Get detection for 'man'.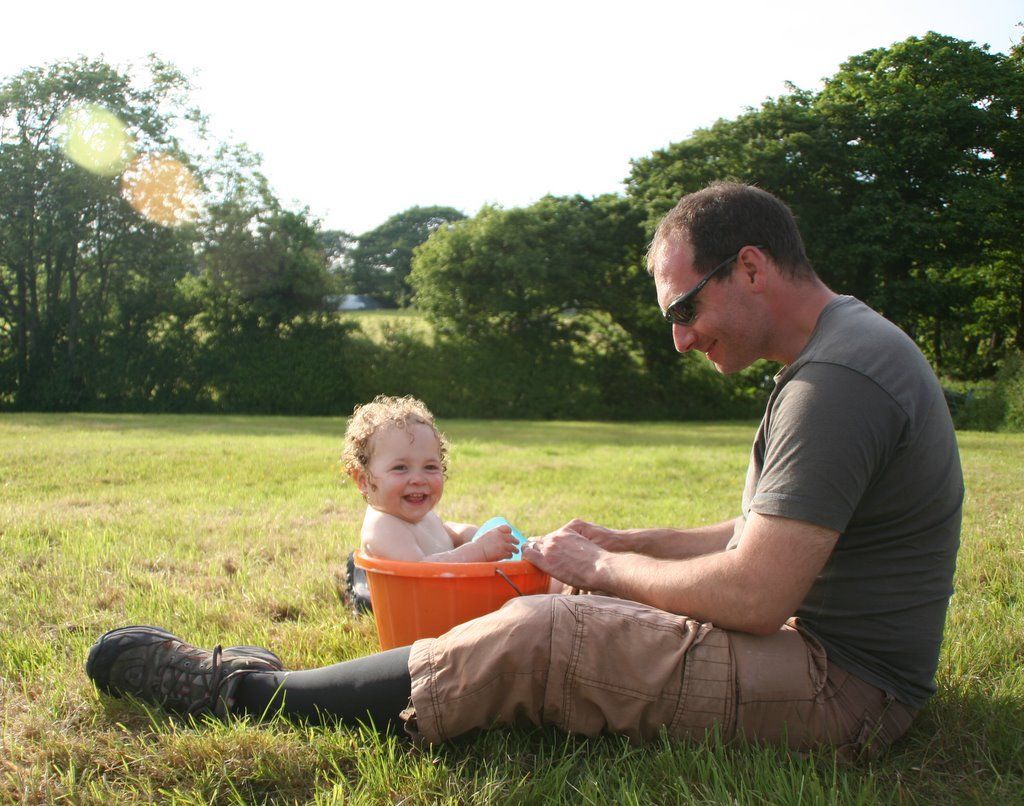
Detection: [left=169, top=216, right=961, bottom=785].
